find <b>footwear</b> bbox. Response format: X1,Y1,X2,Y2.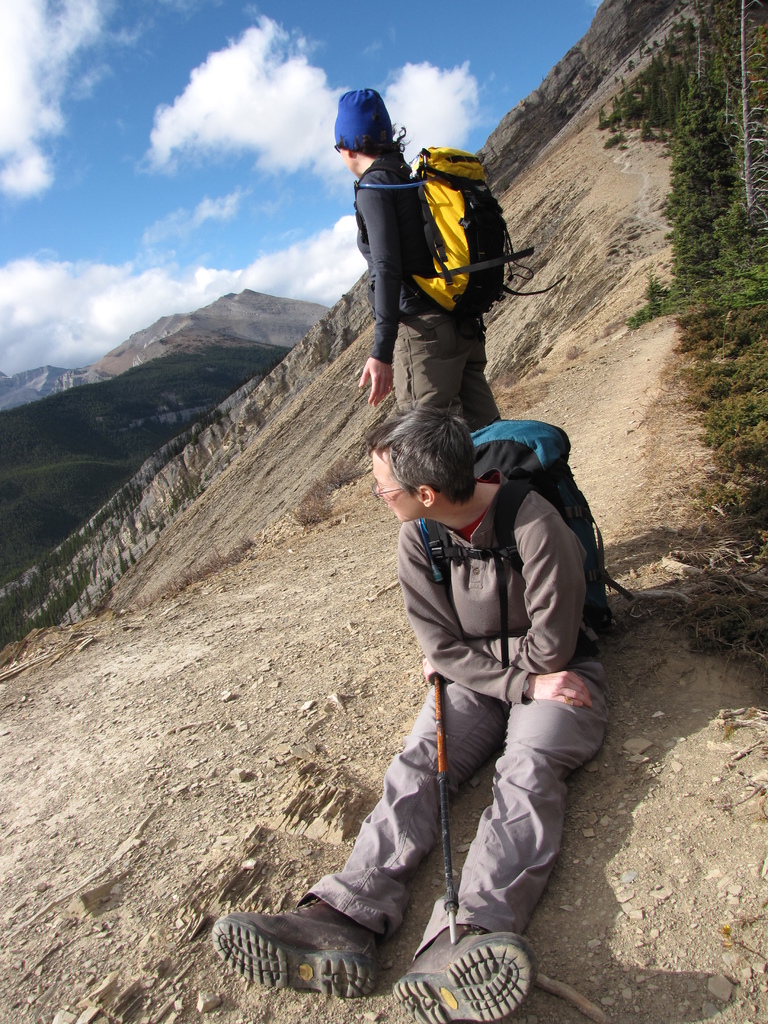
210,893,371,1005.
